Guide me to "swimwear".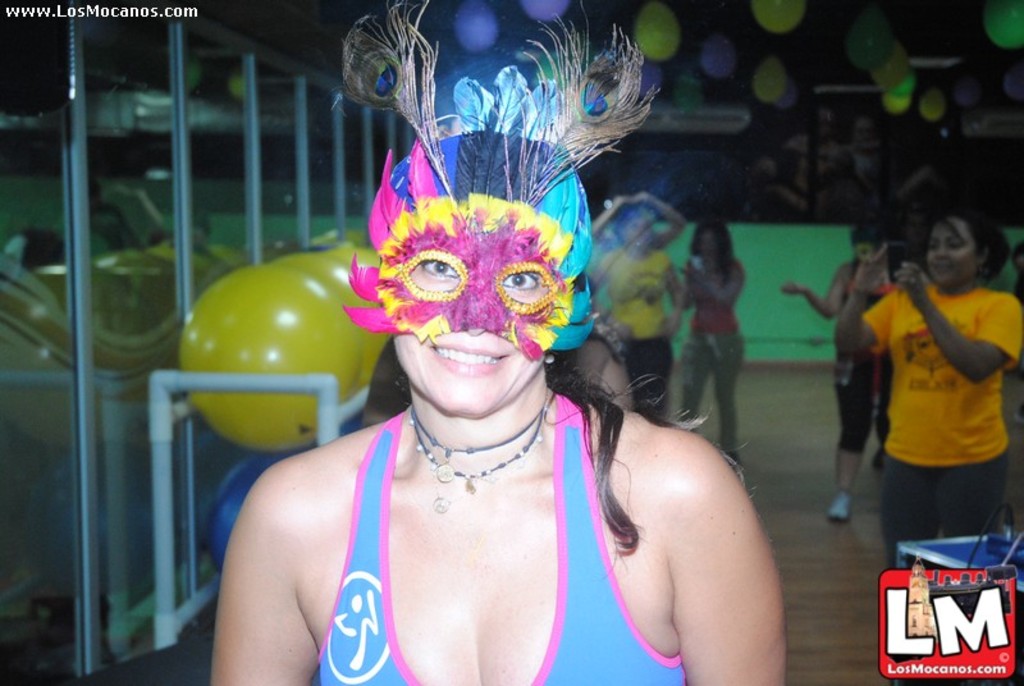
Guidance: left=312, top=394, right=690, bottom=685.
